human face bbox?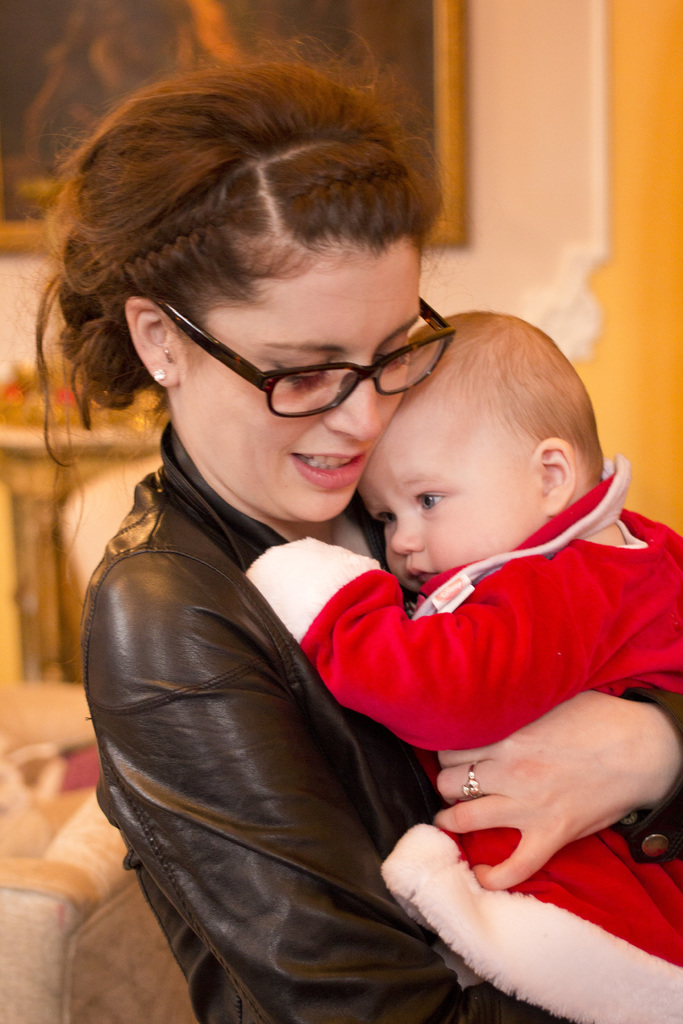
BBox(170, 236, 425, 519)
